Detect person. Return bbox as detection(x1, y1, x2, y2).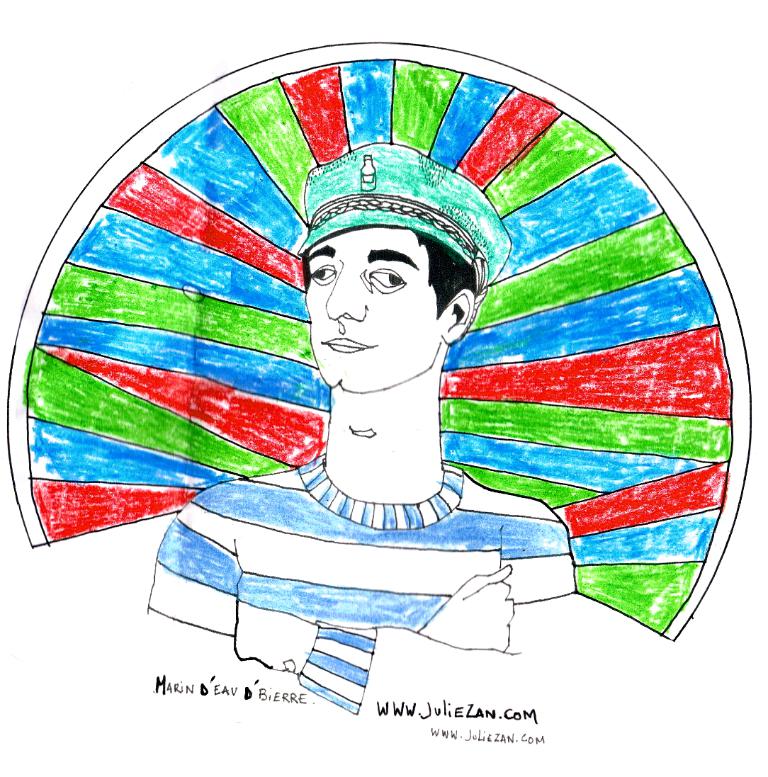
detection(145, 139, 577, 716).
